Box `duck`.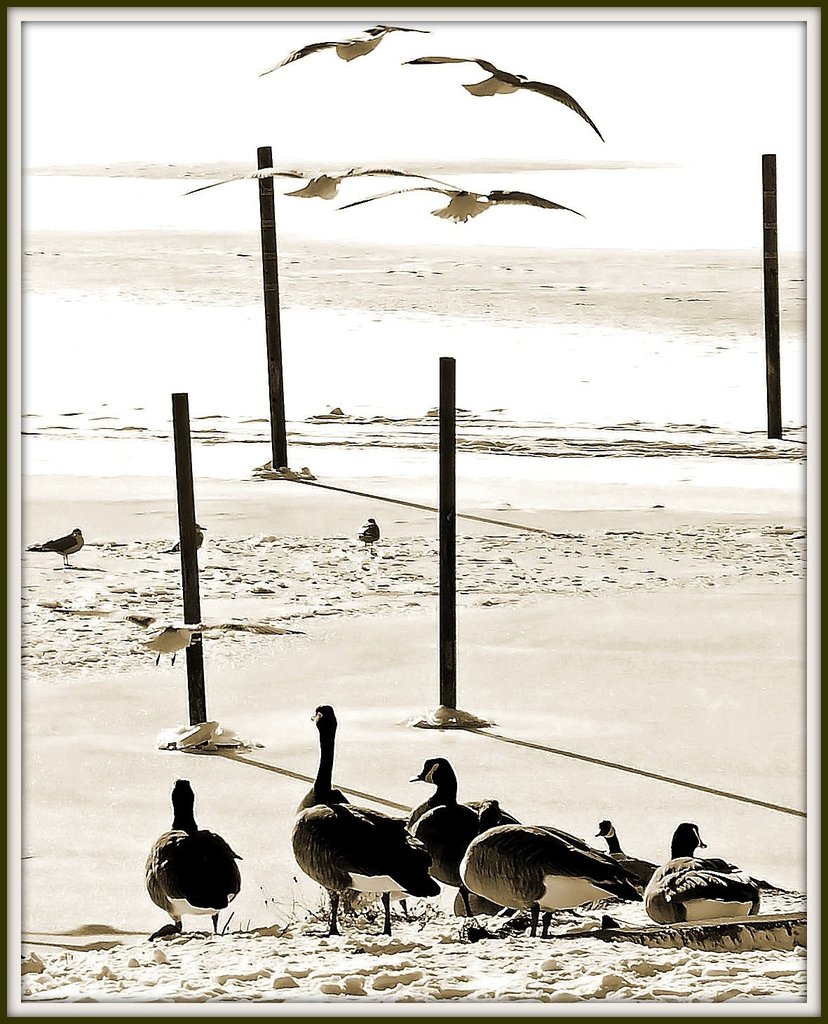
BBox(287, 698, 442, 941).
